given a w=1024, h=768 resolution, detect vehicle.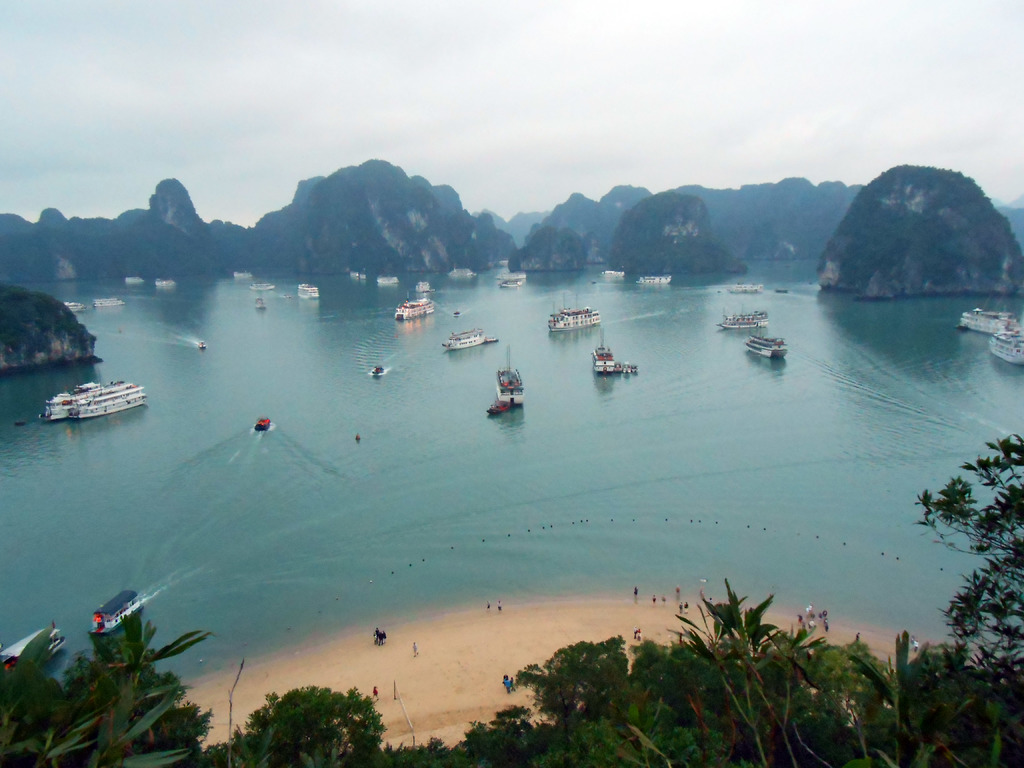
bbox=[253, 415, 273, 433].
